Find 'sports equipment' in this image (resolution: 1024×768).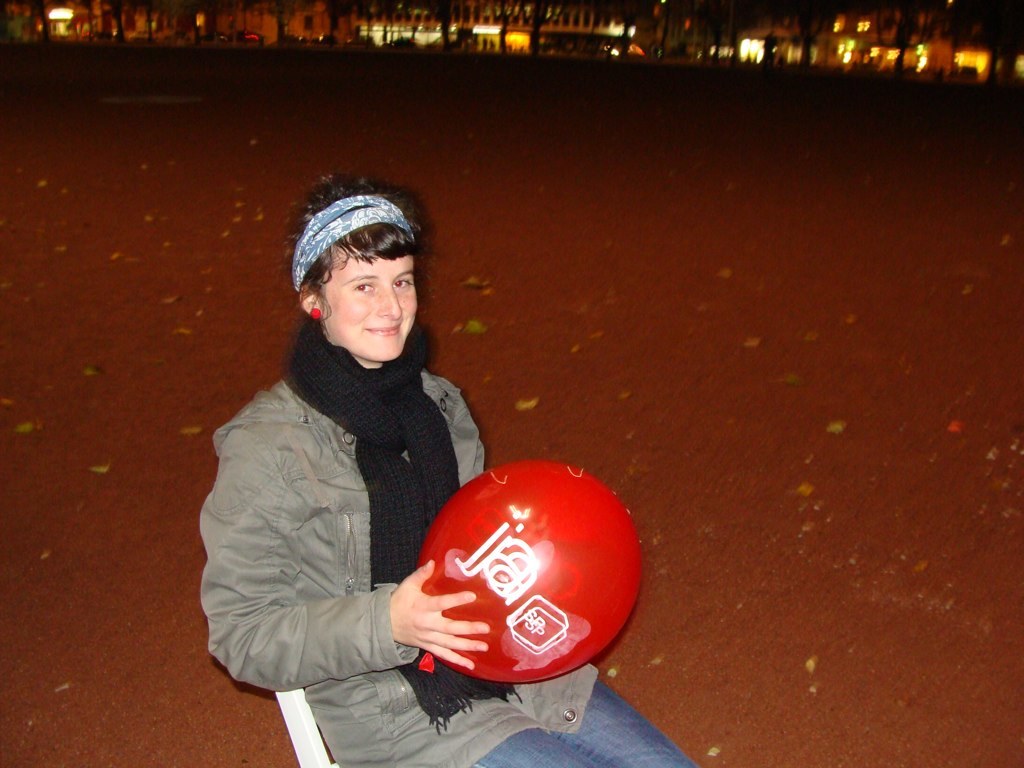
[416,457,644,685].
